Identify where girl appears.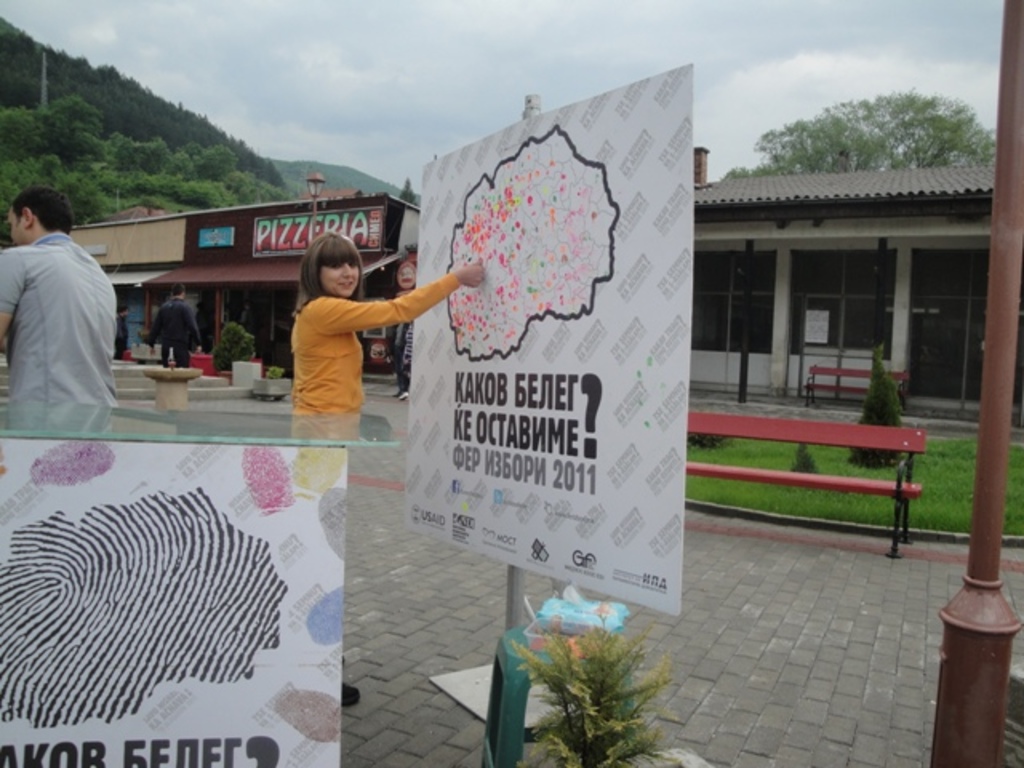
Appears at rect(290, 234, 488, 701).
